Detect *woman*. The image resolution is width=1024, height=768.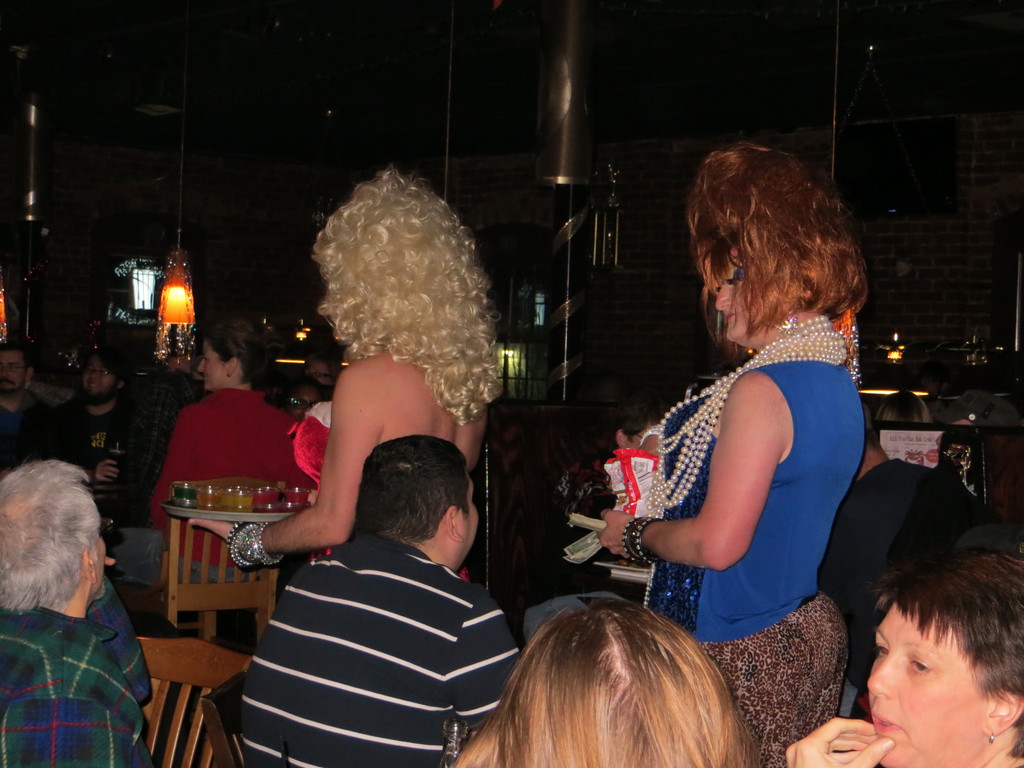
locate(549, 135, 886, 735).
